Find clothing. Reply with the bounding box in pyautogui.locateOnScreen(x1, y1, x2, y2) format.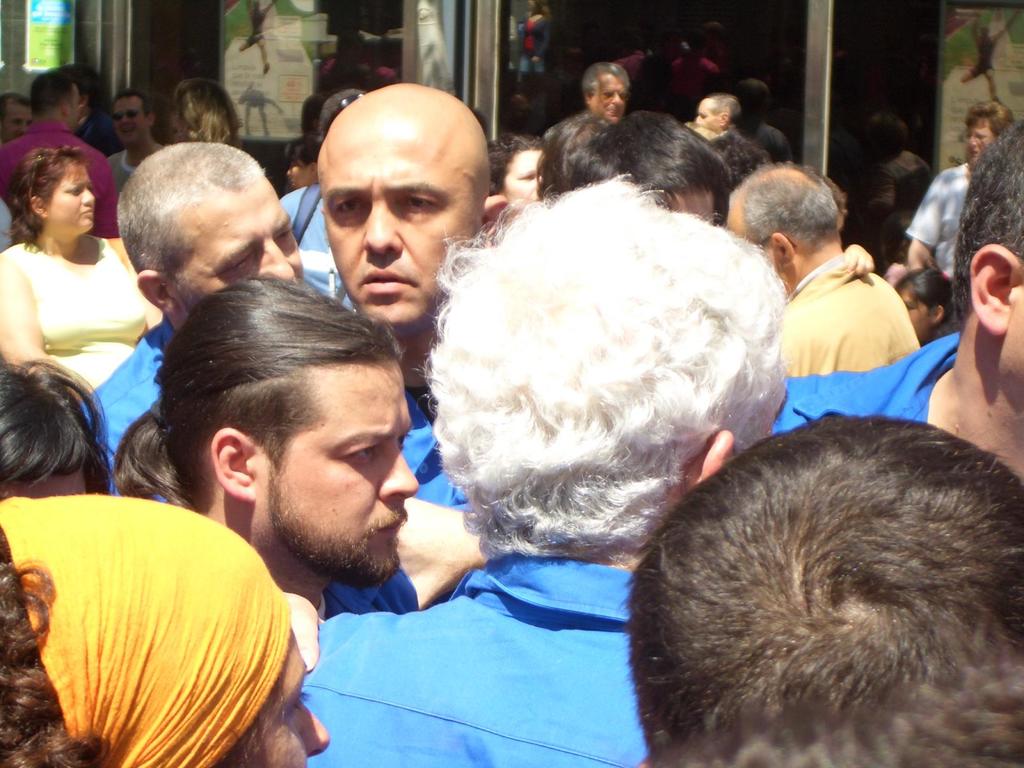
pyautogui.locateOnScreen(104, 147, 138, 196).
